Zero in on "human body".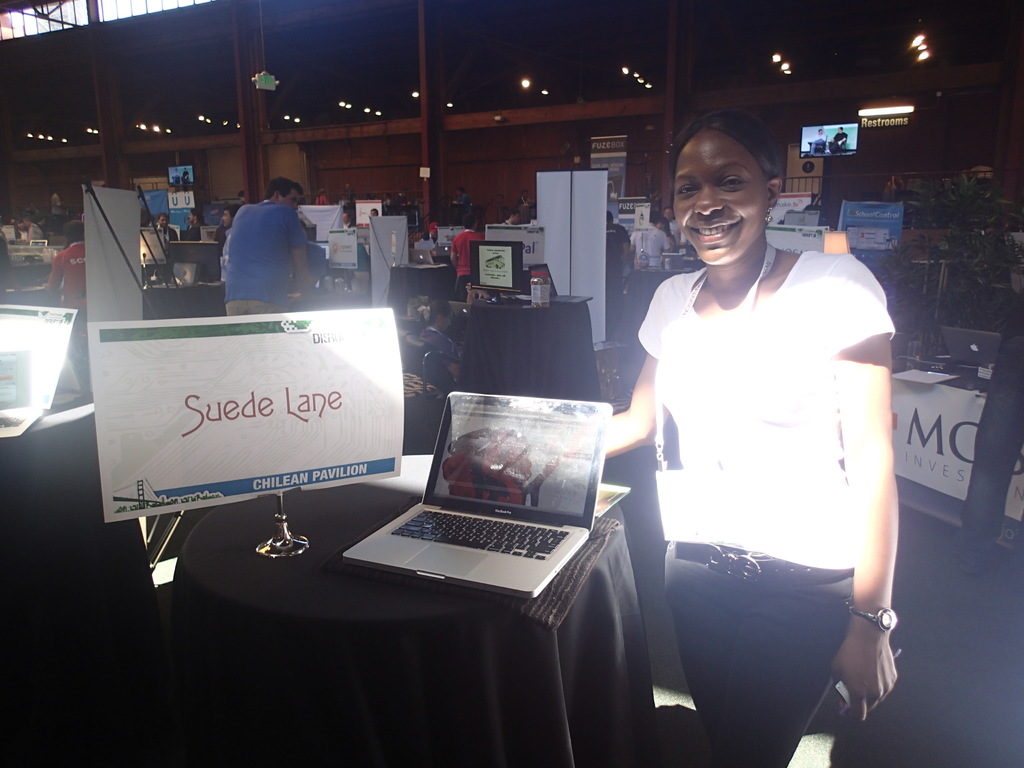
Zeroed in: [181, 207, 204, 244].
